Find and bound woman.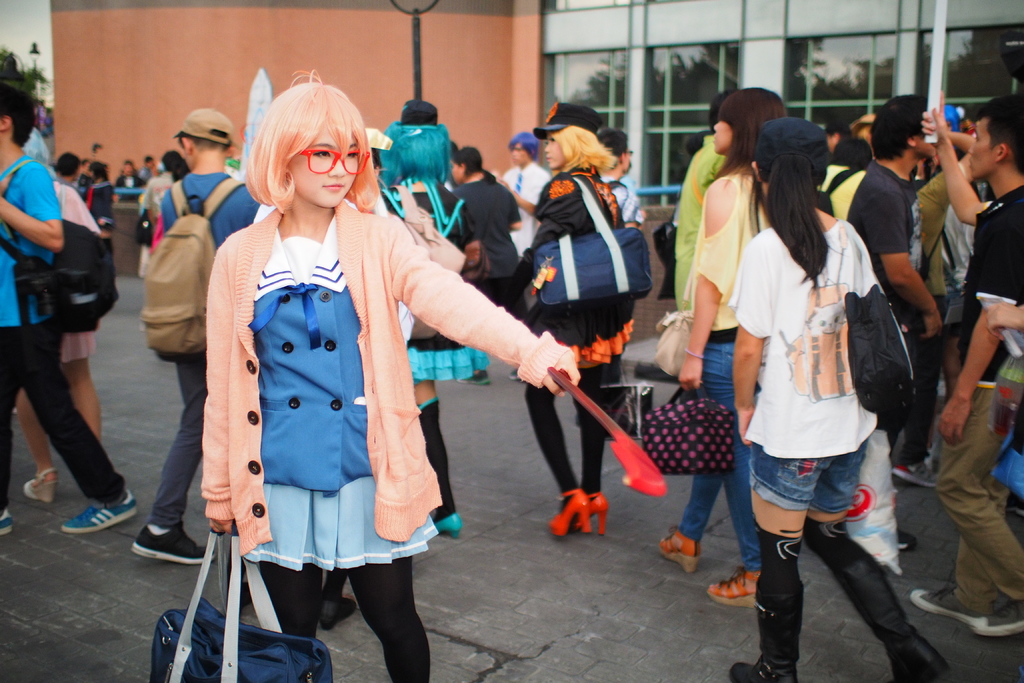
Bound: box=[12, 177, 110, 498].
